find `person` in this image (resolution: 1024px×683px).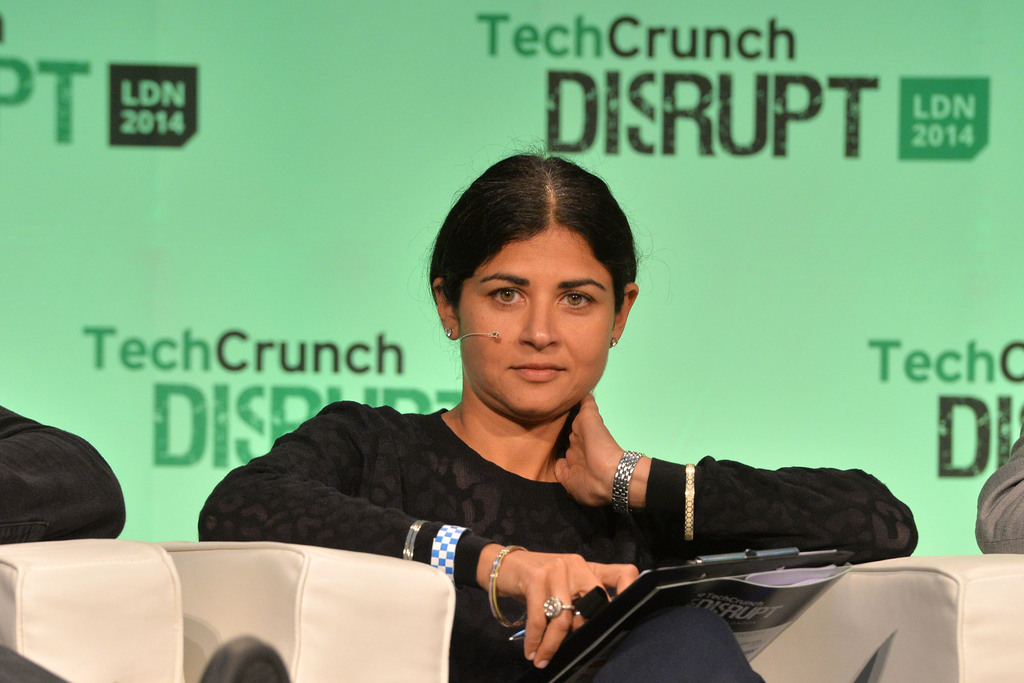
box=[983, 416, 1023, 556].
